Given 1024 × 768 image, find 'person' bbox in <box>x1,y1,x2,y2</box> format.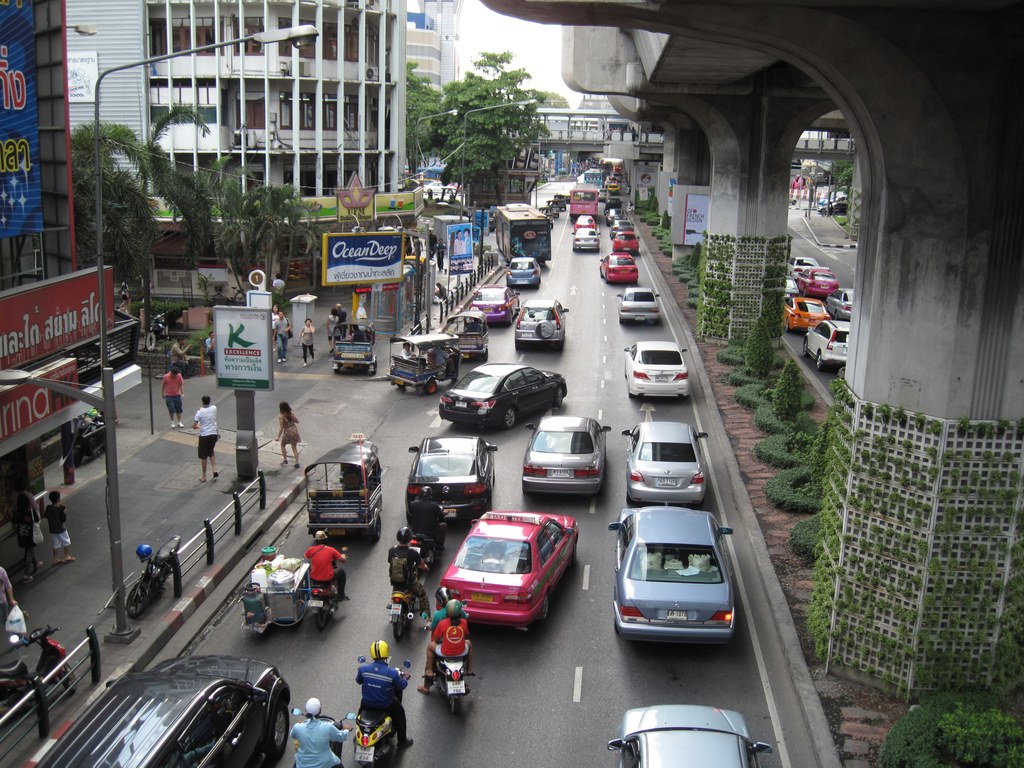
<box>45,487,70,565</box>.
